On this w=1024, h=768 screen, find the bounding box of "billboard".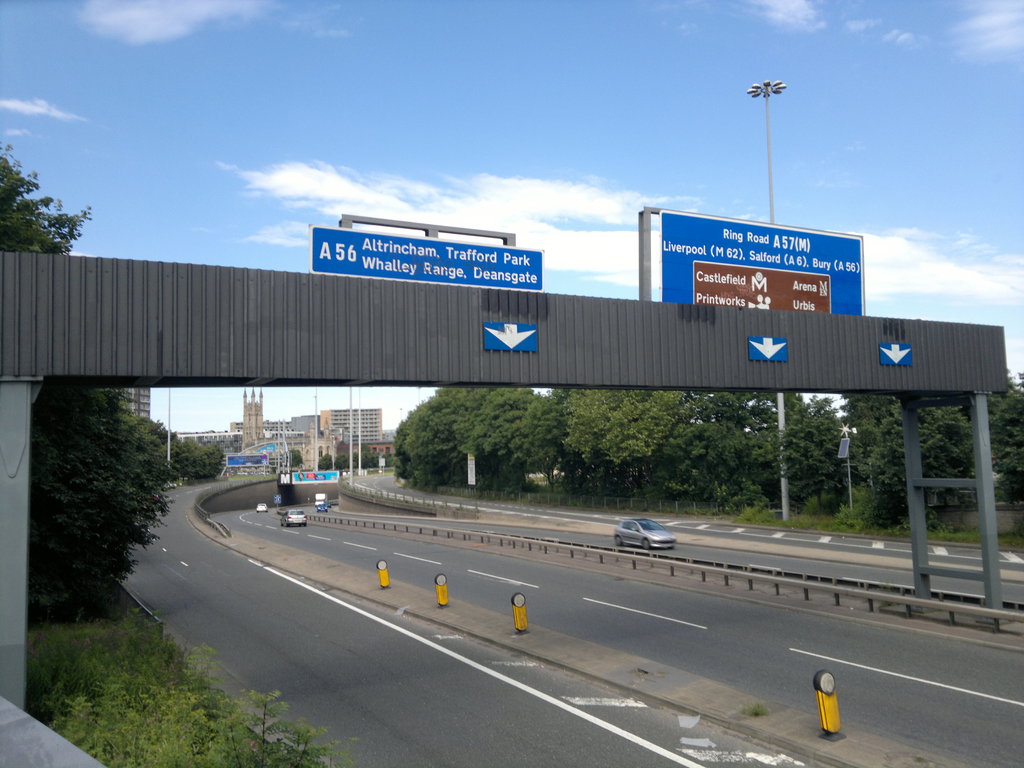
Bounding box: (x1=311, y1=233, x2=545, y2=286).
